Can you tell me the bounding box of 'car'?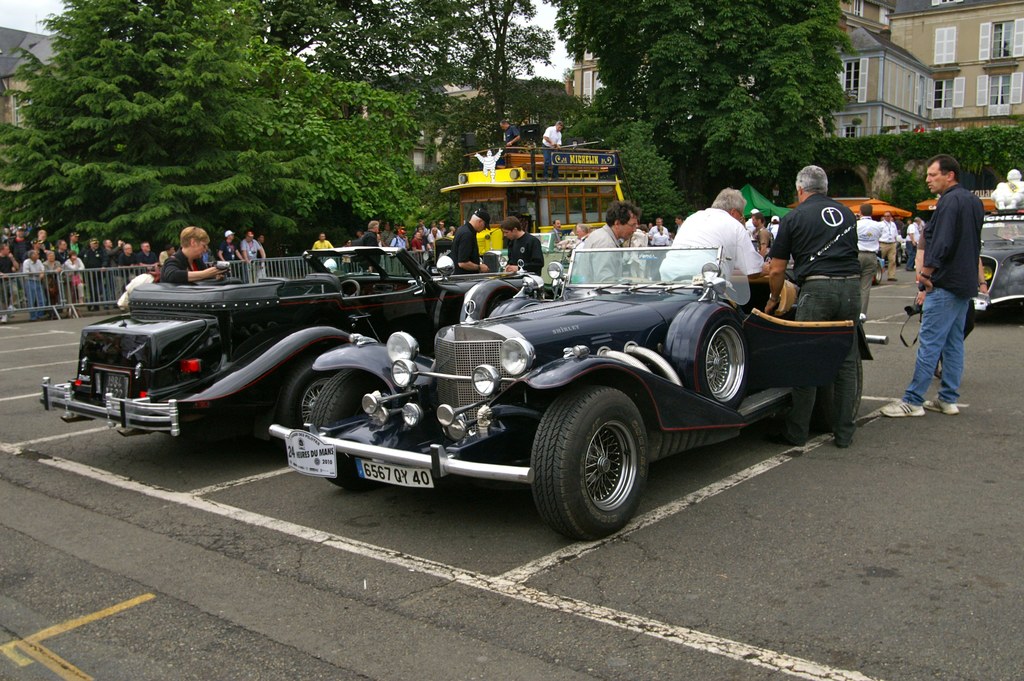
{"left": 979, "top": 201, "right": 1023, "bottom": 313}.
